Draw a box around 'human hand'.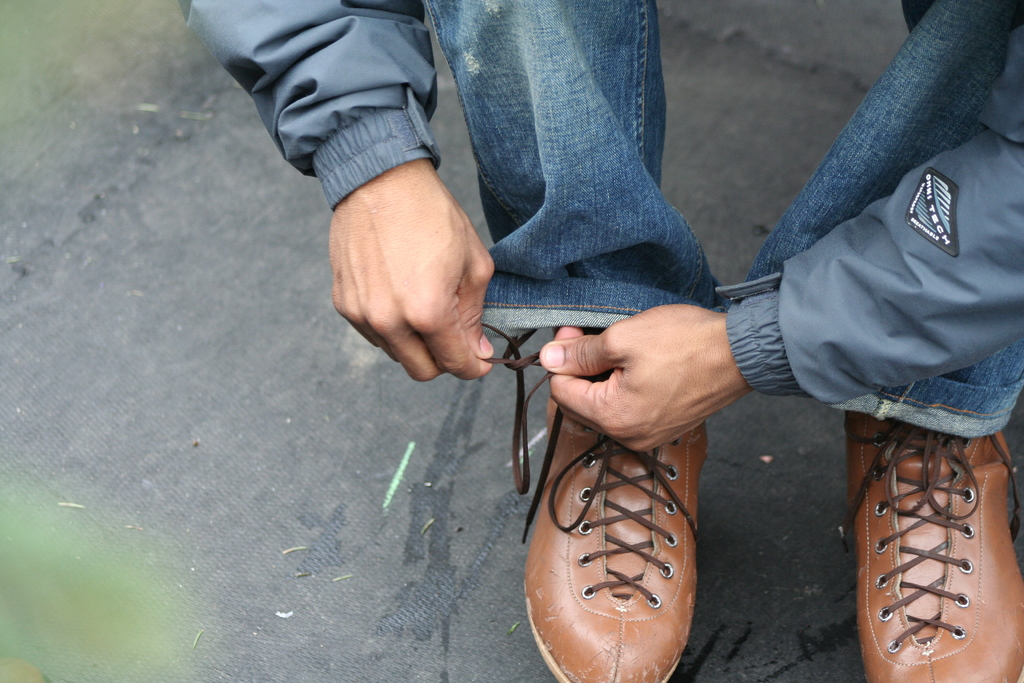
541, 297, 748, 438.
